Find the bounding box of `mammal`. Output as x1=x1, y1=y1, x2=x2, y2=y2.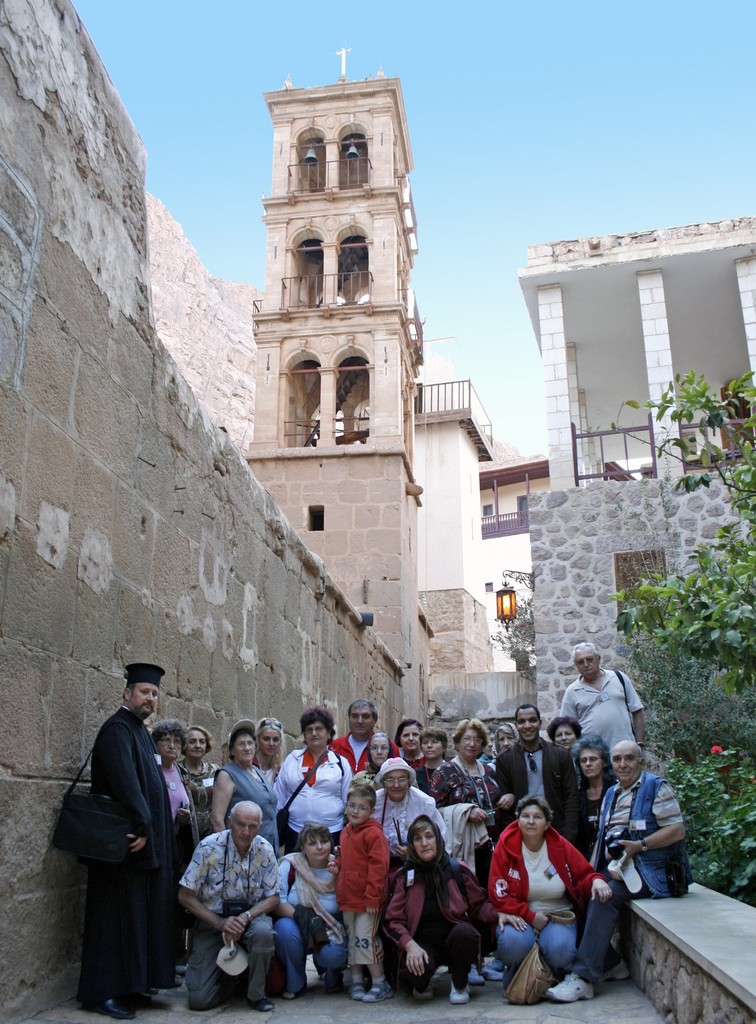
x1=150, y1=717, x2=197, y2=927.
